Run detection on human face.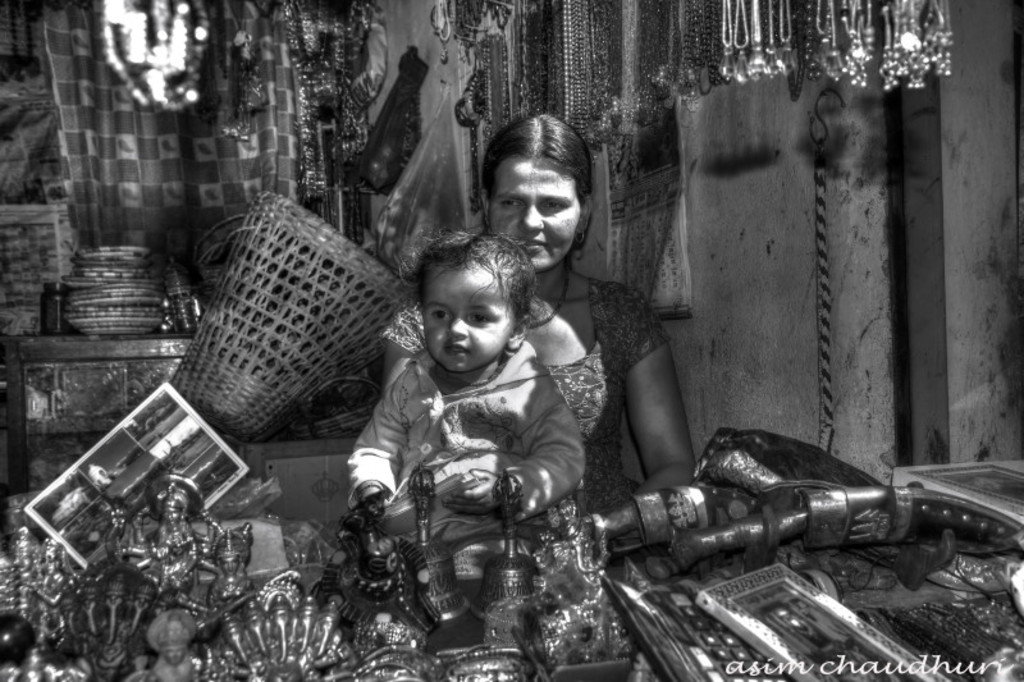
Result: BBox(160, 644, 184, 665).
